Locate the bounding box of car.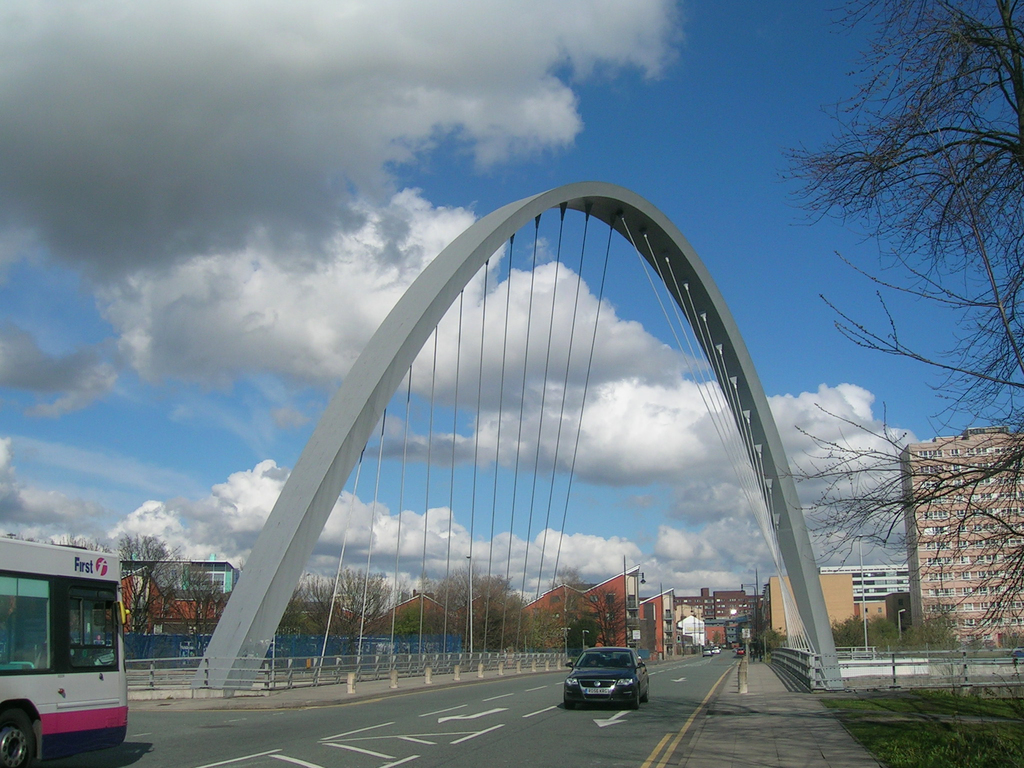
Bounding box: BBox(714, 645, 719, 652).
